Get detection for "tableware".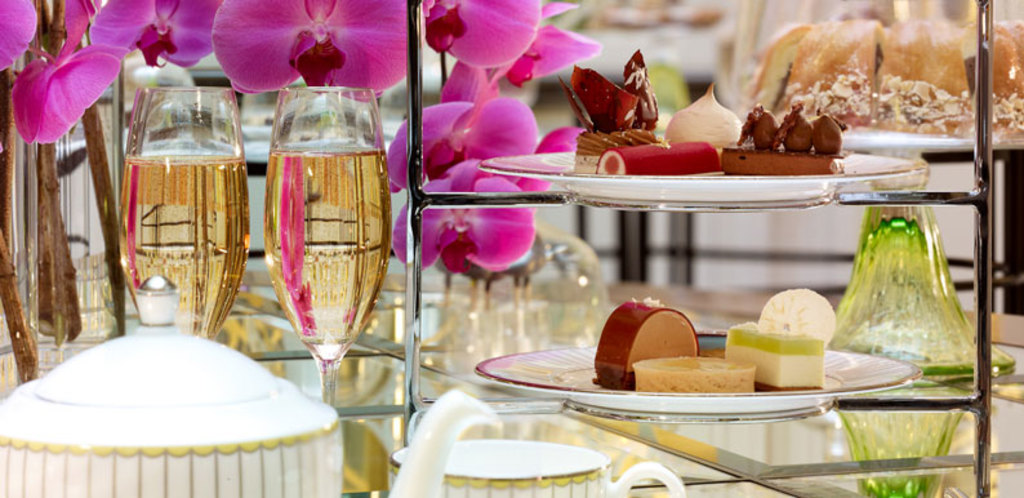
Detection: 257, 83, 387, 401.
